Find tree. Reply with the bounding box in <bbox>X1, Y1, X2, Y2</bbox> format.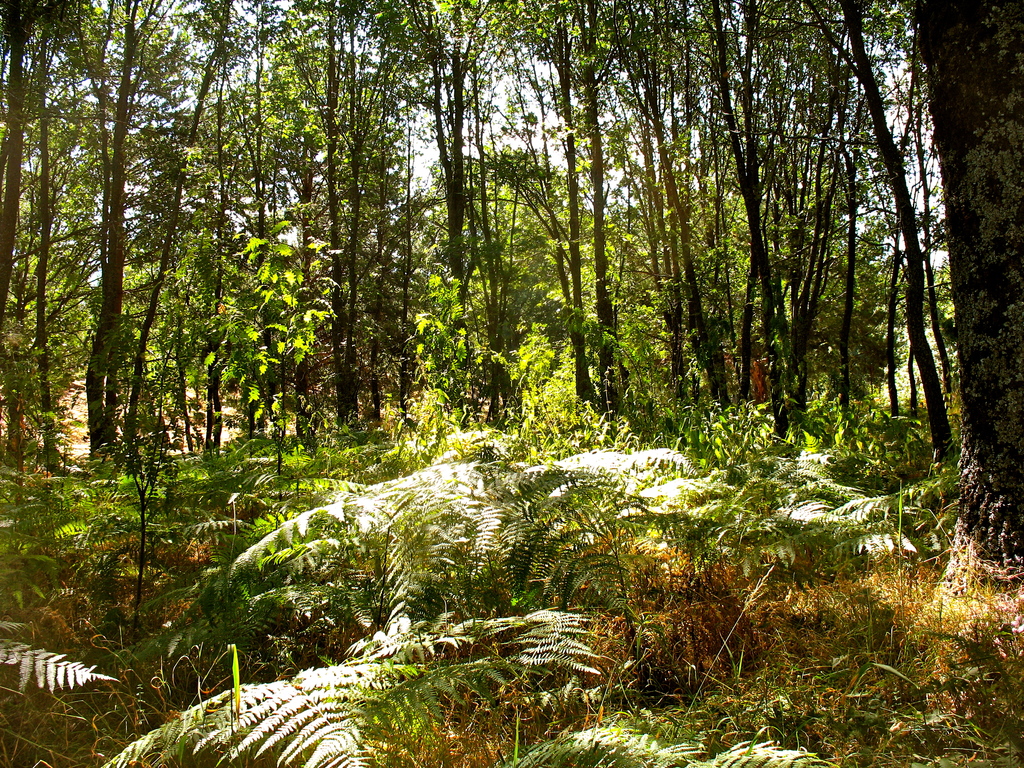
<bbox>664, 1, 900, 437</bbox>.
